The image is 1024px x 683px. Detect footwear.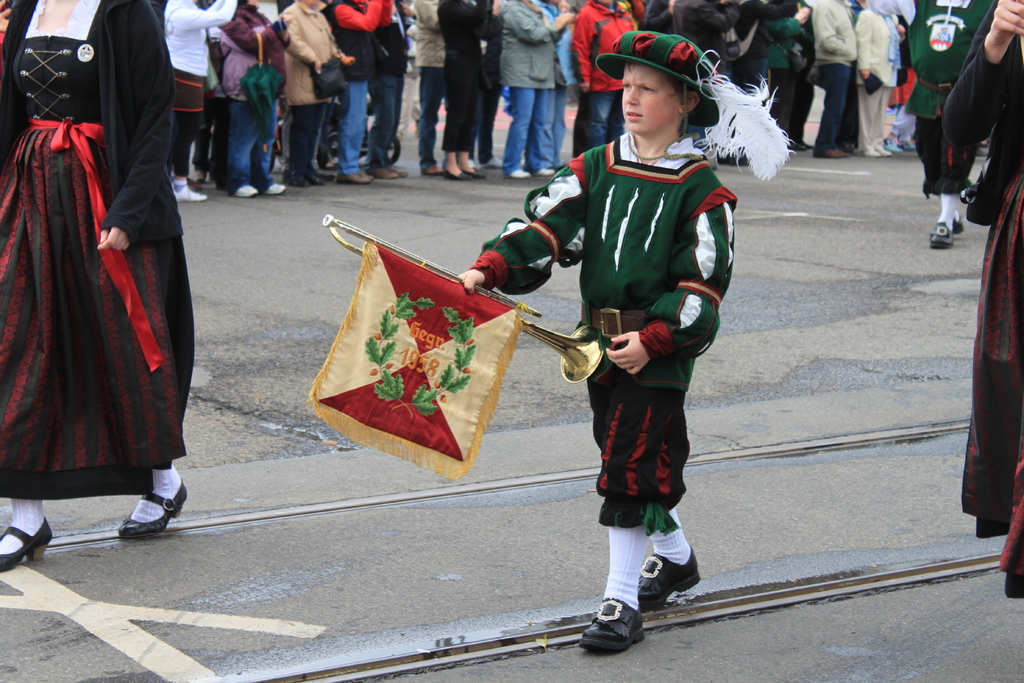
Detection: <box>118,479,184,540</box>.
